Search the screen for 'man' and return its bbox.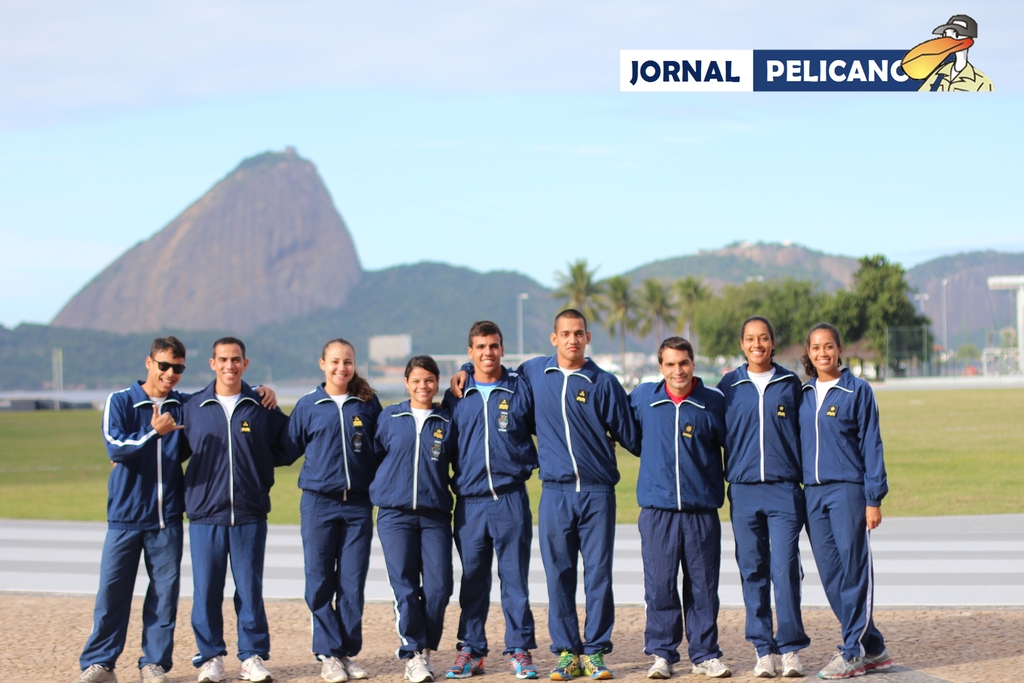
Found: x1=79, y1=338, x2=189, y2=682.
